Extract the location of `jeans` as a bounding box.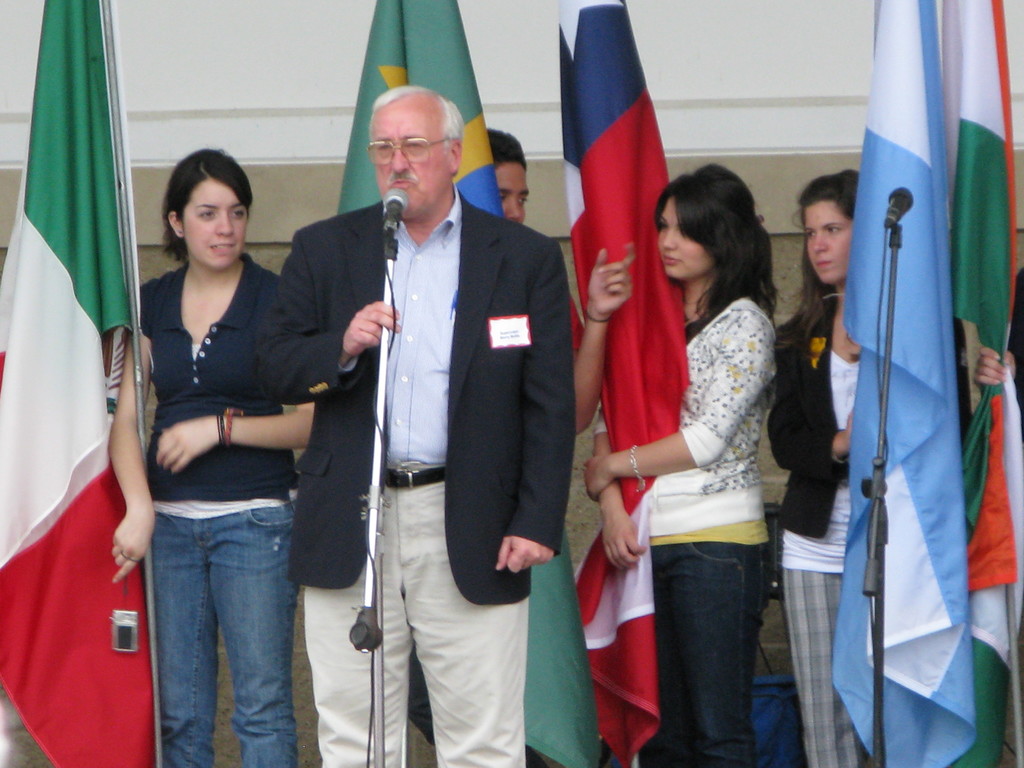
box=[649, 544, 768, 767].
